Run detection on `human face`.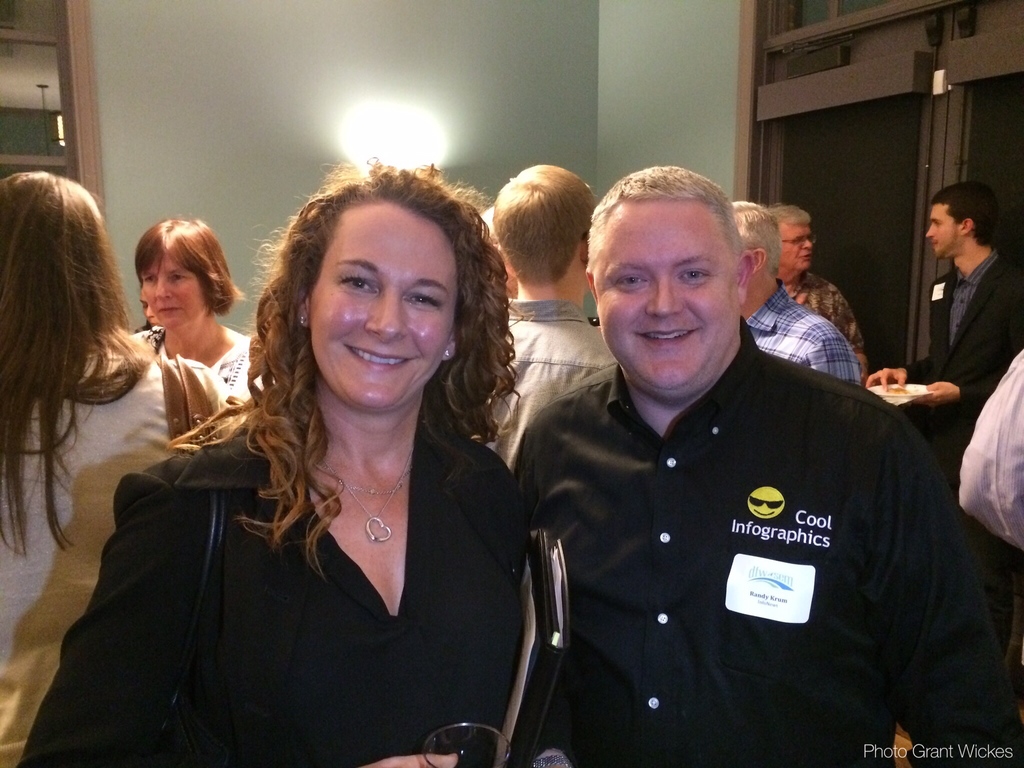
Result: region(781, 217, 814, 273).
